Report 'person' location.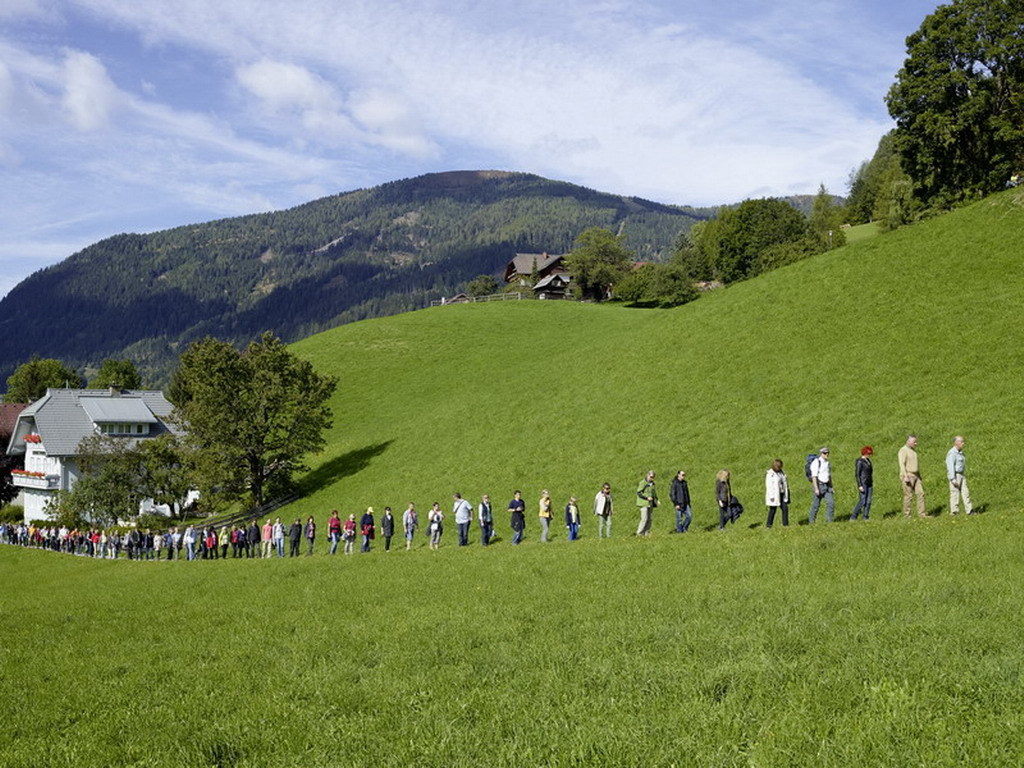
Report: crop(536, 490, 552, 538).
